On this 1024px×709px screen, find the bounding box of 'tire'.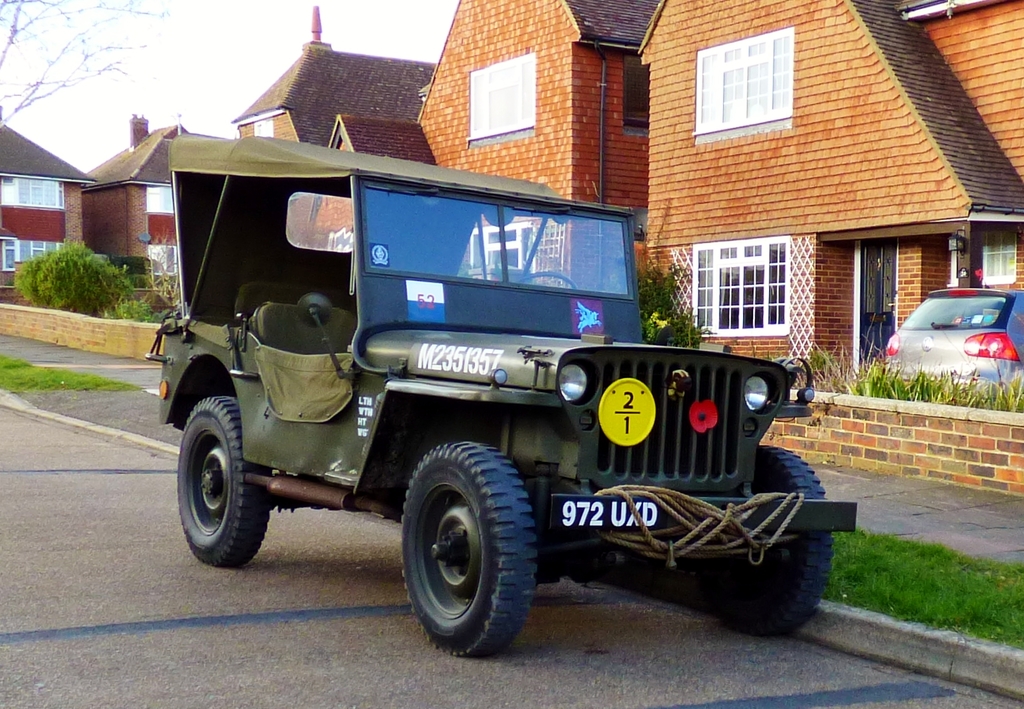
Bounding box: box(711, 442, 834, 636).
